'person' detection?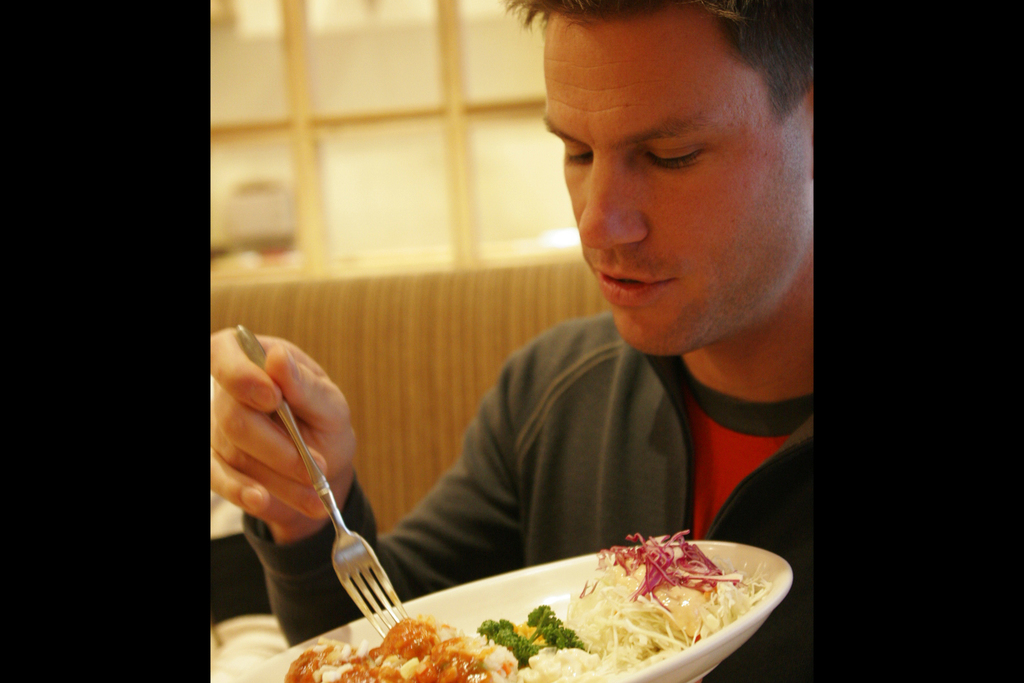
x1=207 y1=0 x2=834 y2=682
